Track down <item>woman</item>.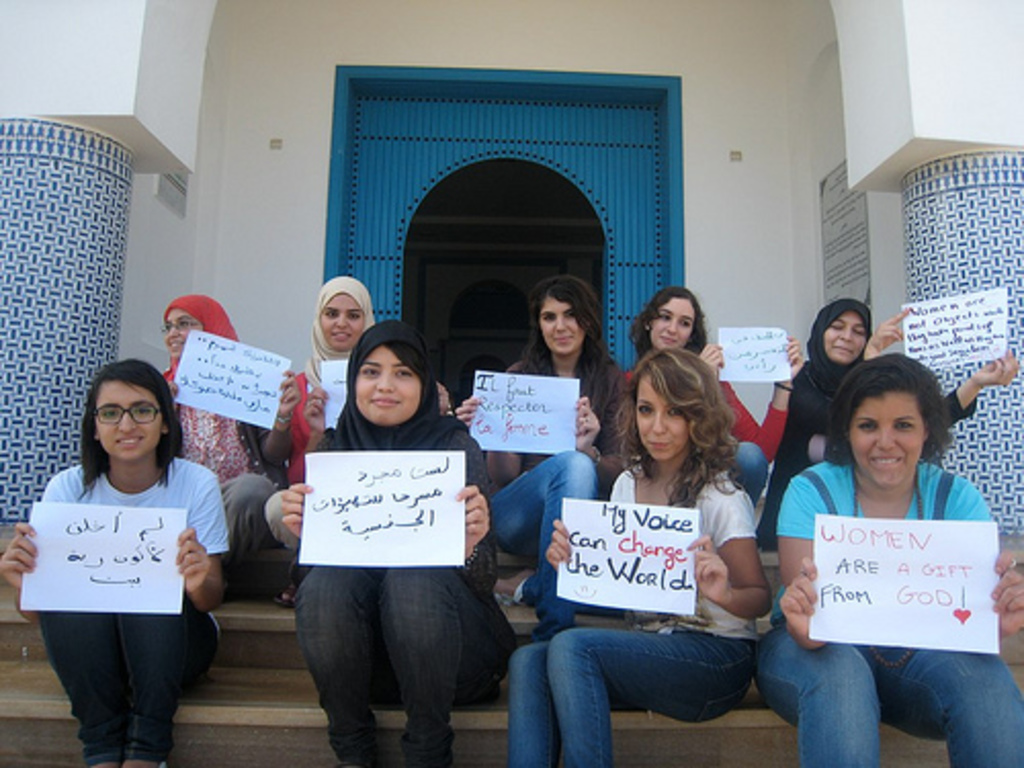
Tracked to 162/291/285/584.
